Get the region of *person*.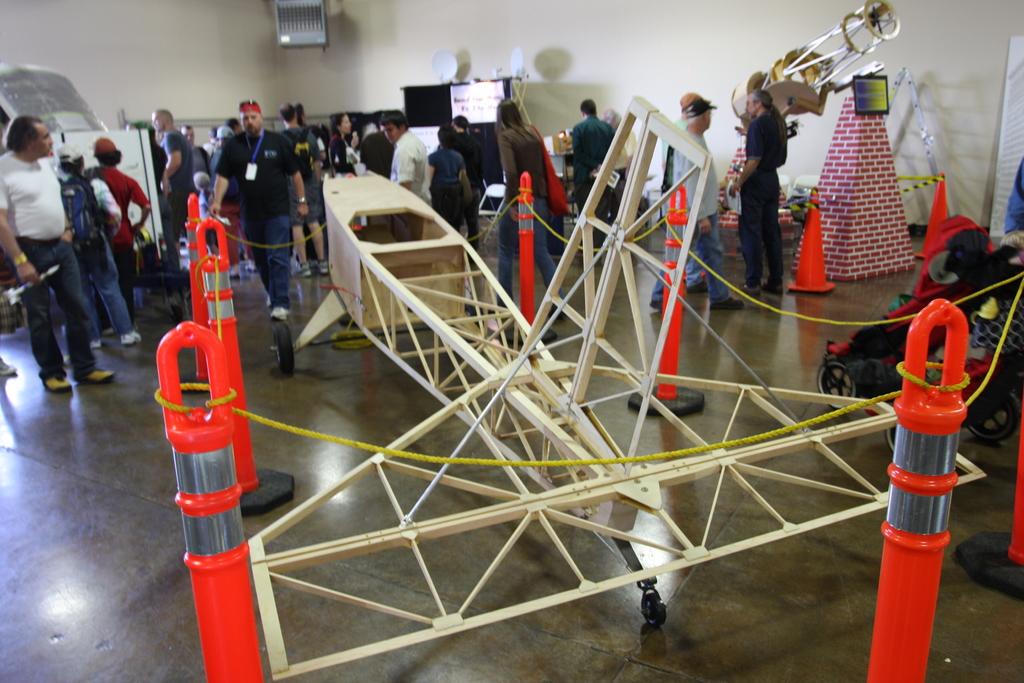
BBox(733, 76, 808, 309).
